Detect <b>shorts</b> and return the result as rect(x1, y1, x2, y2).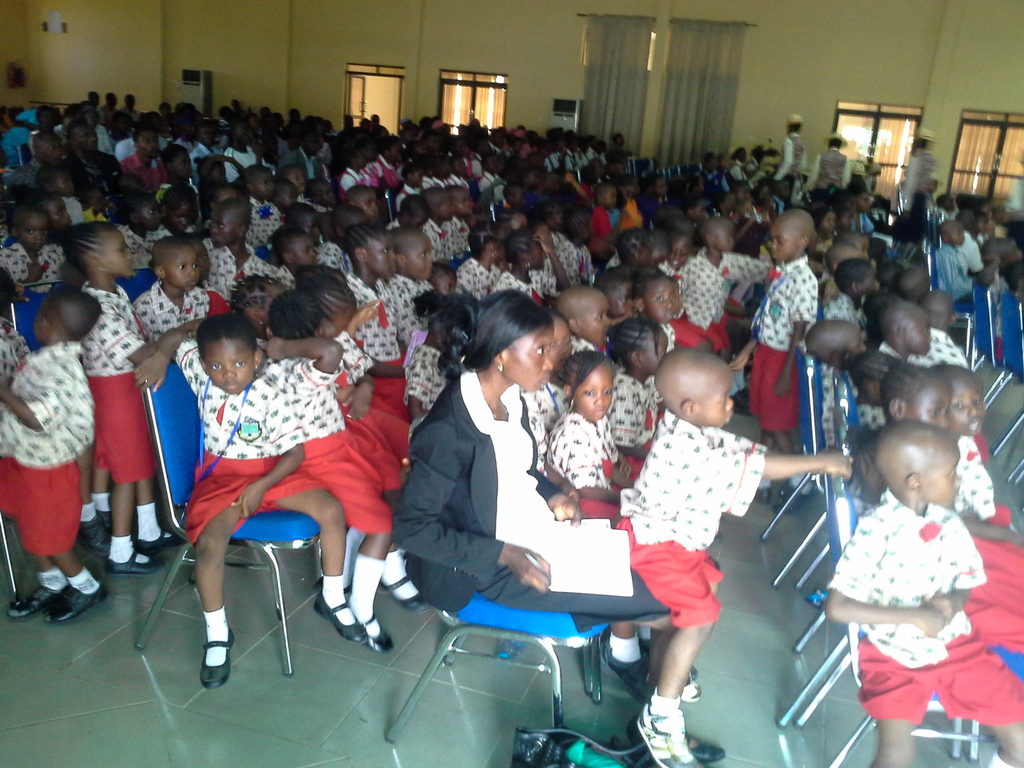
rect(964, 534, 1023, 653).
